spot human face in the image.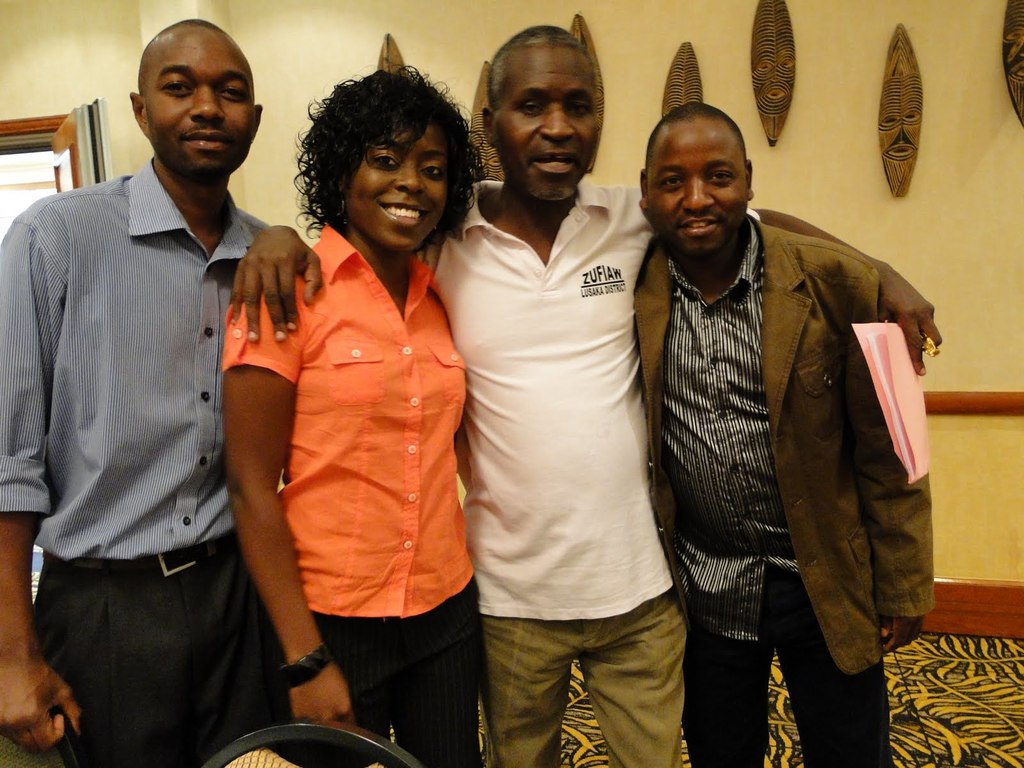
human face found at x1=650, y1=121, x2=765, y2=275.
